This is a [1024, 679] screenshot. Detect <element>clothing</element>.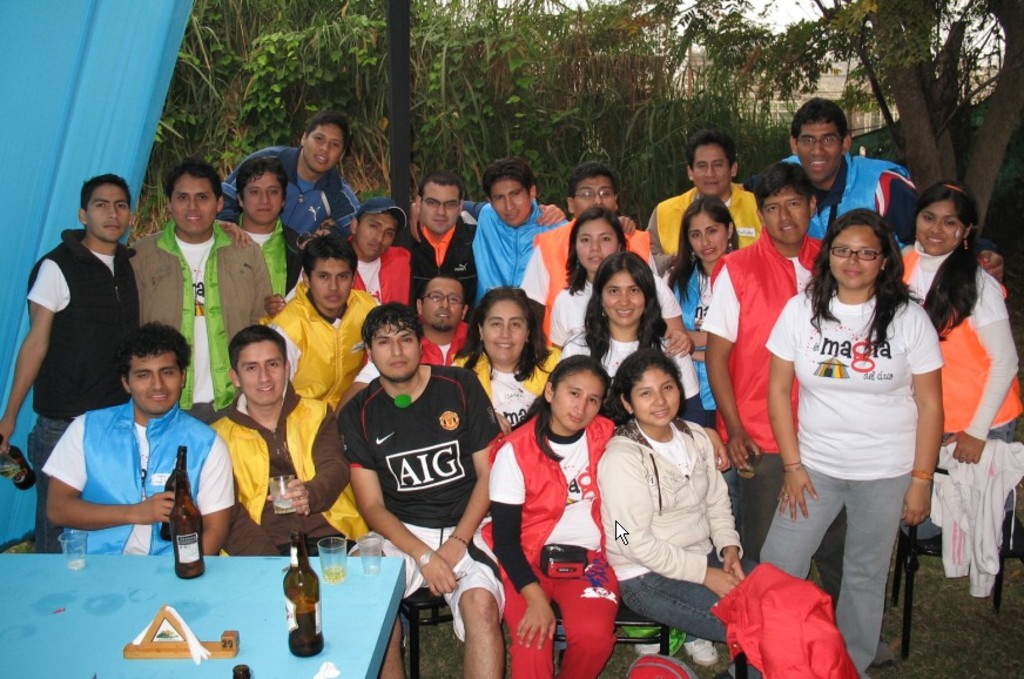
700/226/847/610.
